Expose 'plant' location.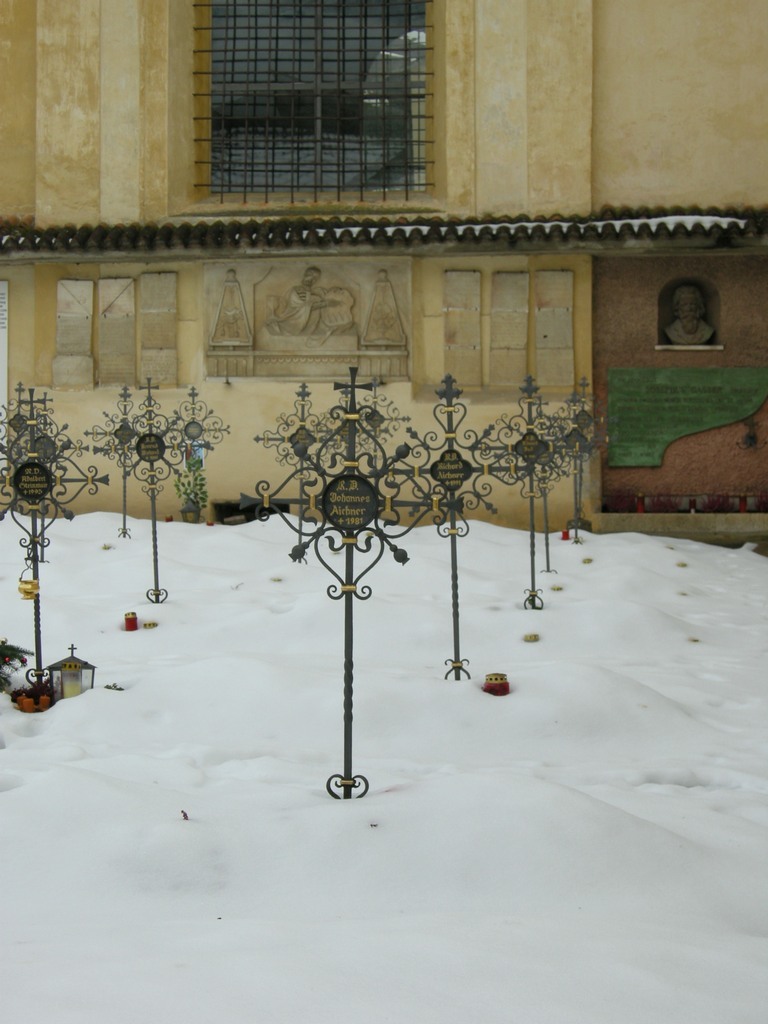
Exposed at [169,458,213,525].
